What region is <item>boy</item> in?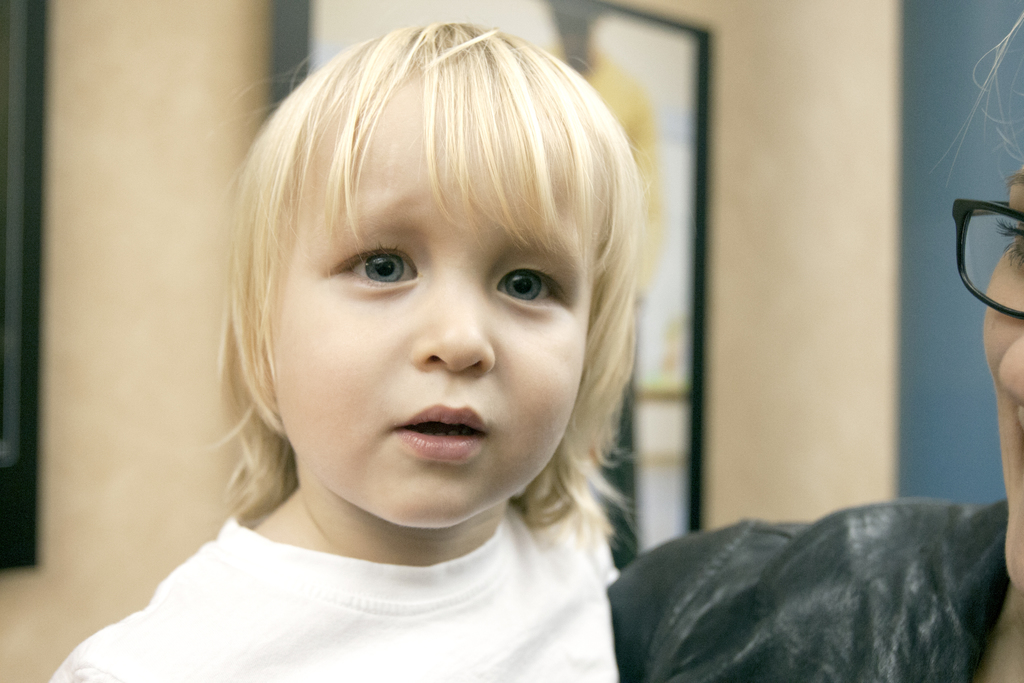
(52, 17, 618, 682).
